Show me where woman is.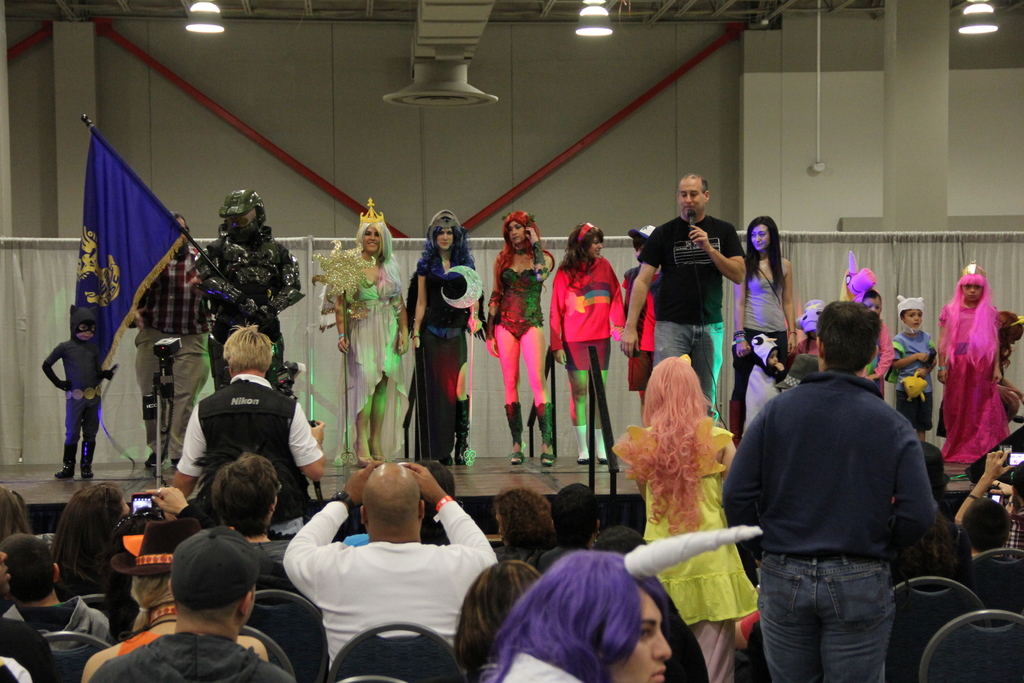
woman is at (x1=489, y1=548, x2=670, y2=682).
